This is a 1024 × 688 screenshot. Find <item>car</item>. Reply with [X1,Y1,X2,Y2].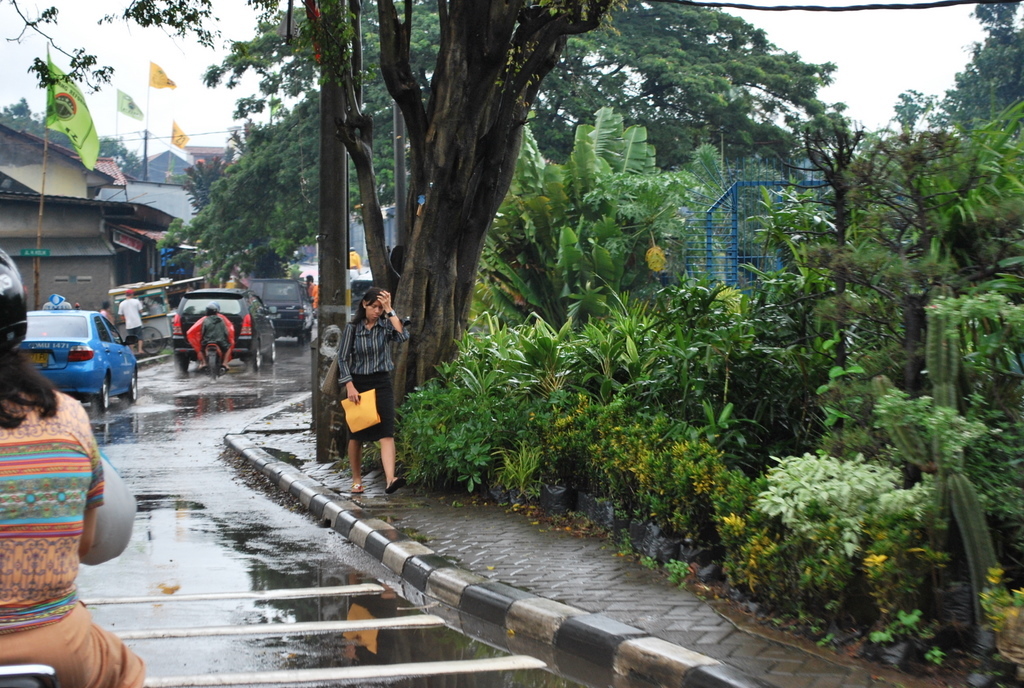
[241,280,312,350].
